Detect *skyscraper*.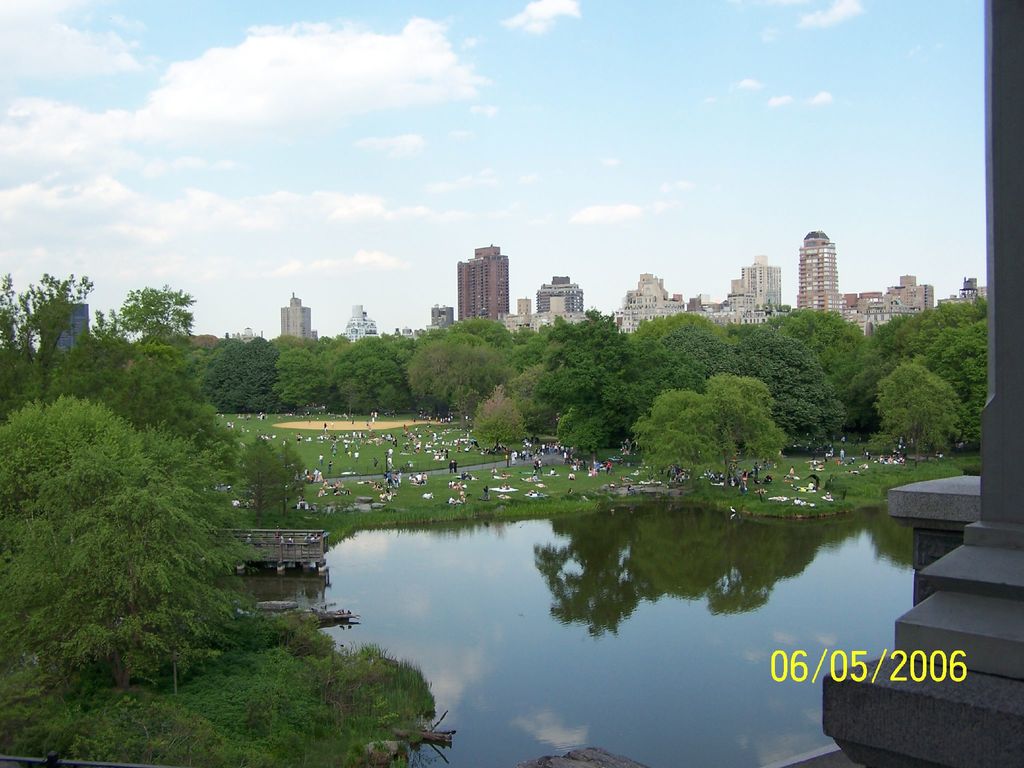
Detected at box(241, 326, 258, 346).
